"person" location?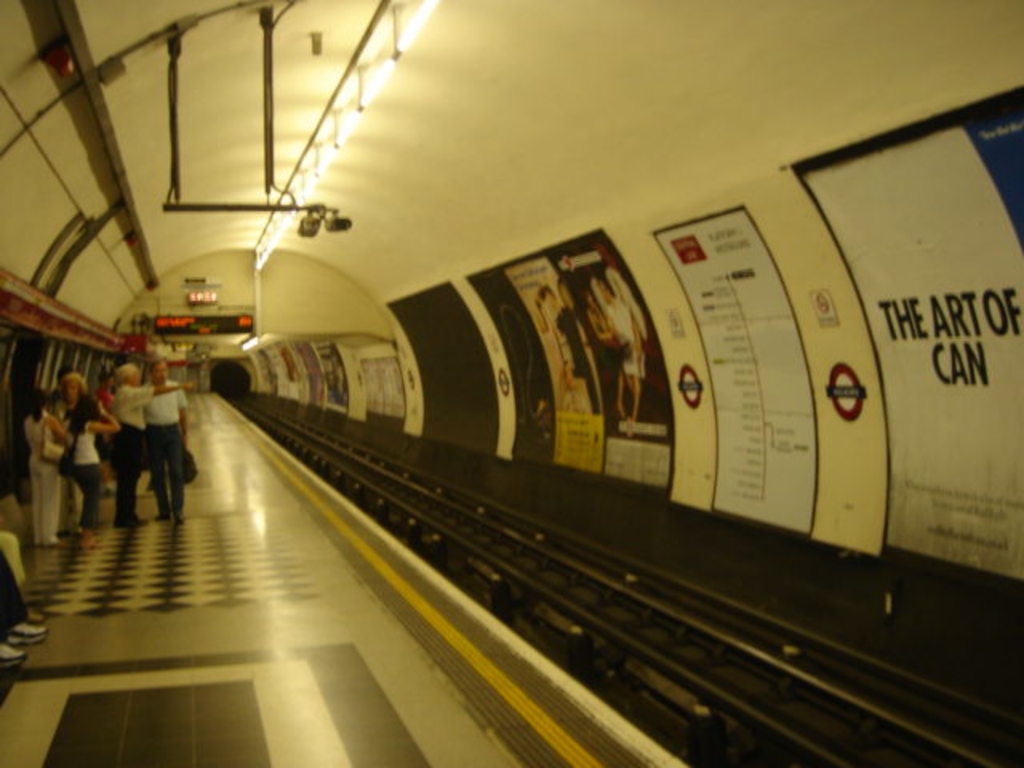
crop(18, 389, 66, 550)
